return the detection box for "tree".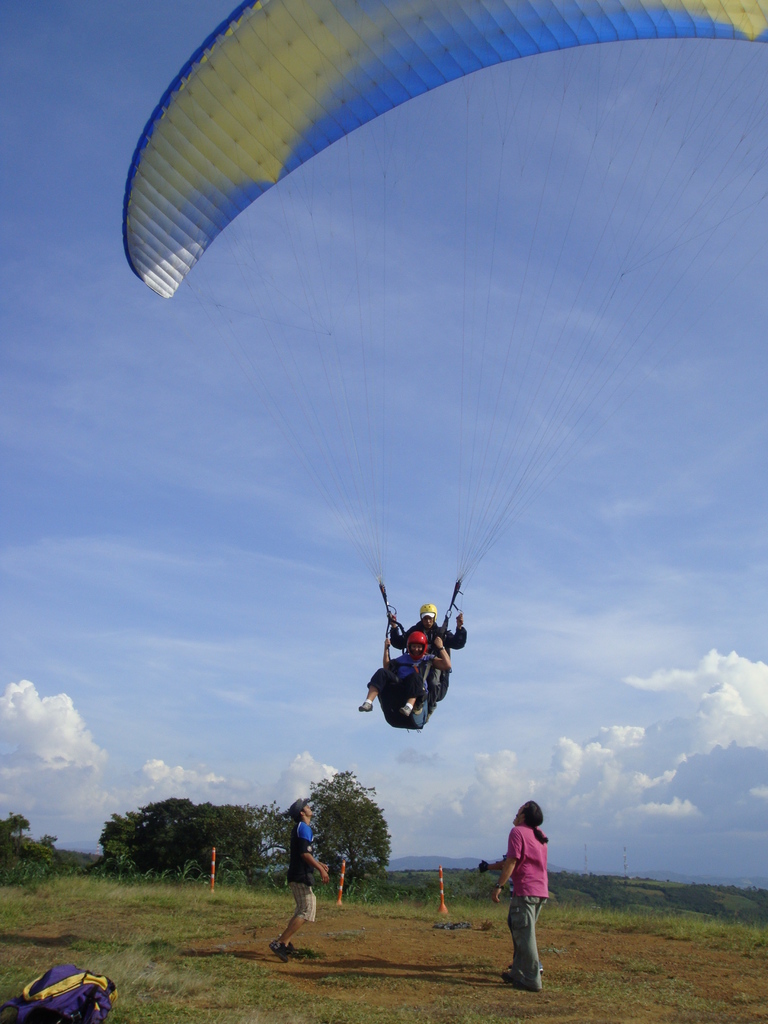
bbox(278, 760, 397, 901).
